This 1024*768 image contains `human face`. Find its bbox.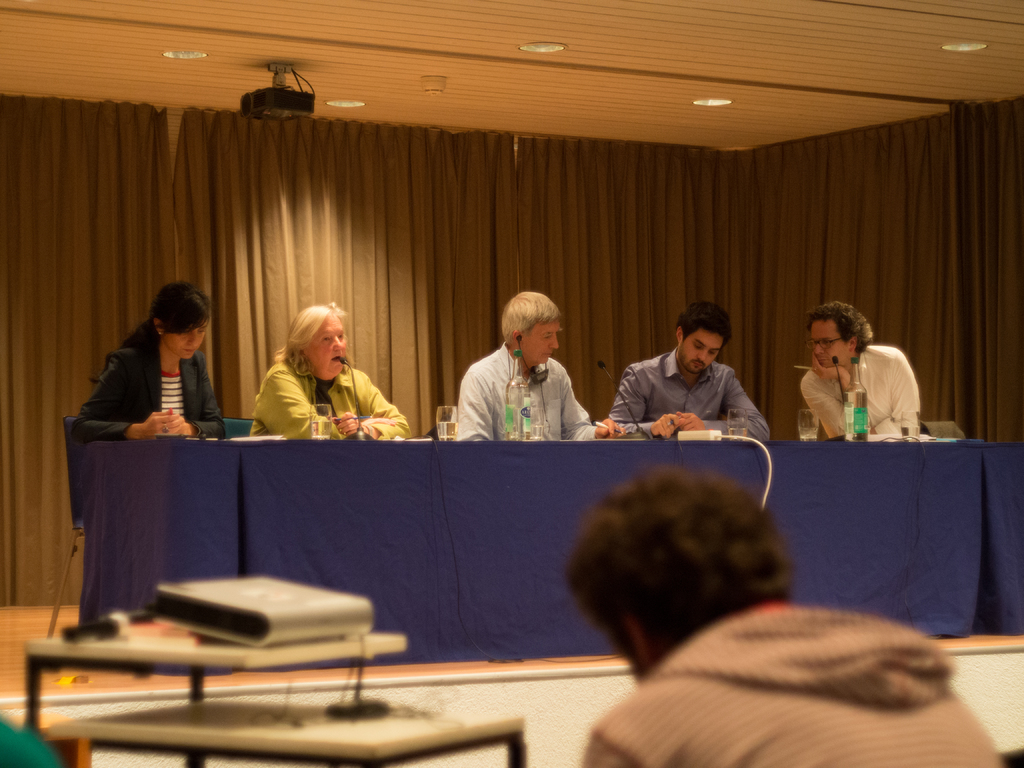
crop(308, 316, 347, 381).
